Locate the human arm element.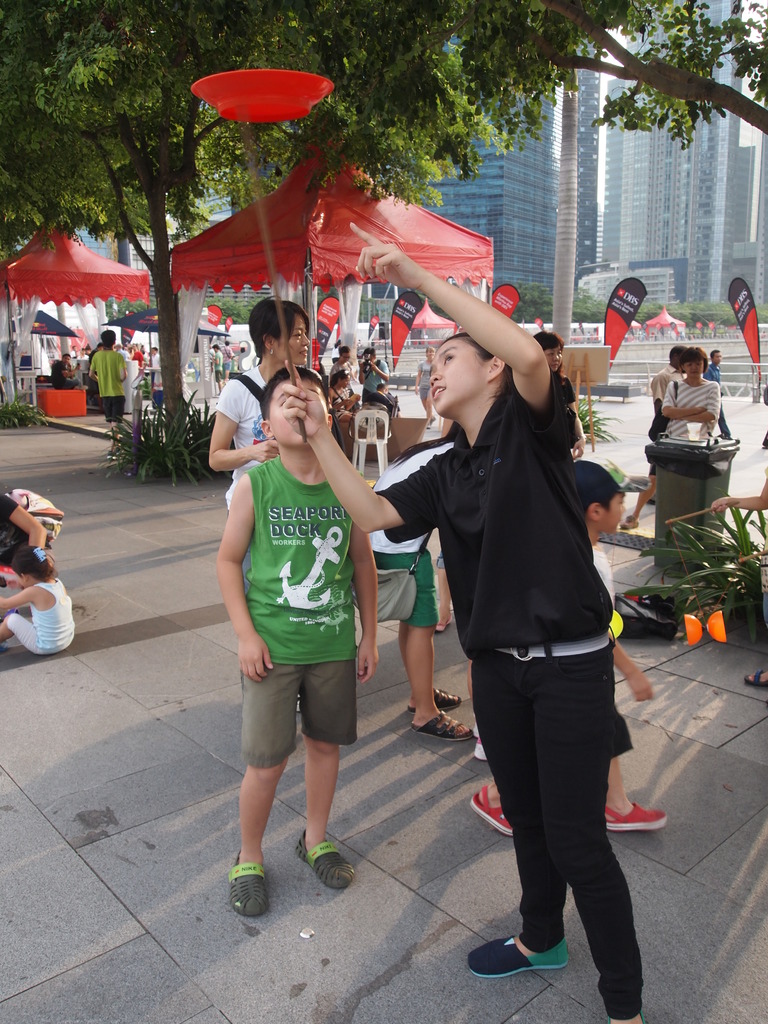
Element bbox: locate(328, 370, 345, 405).
